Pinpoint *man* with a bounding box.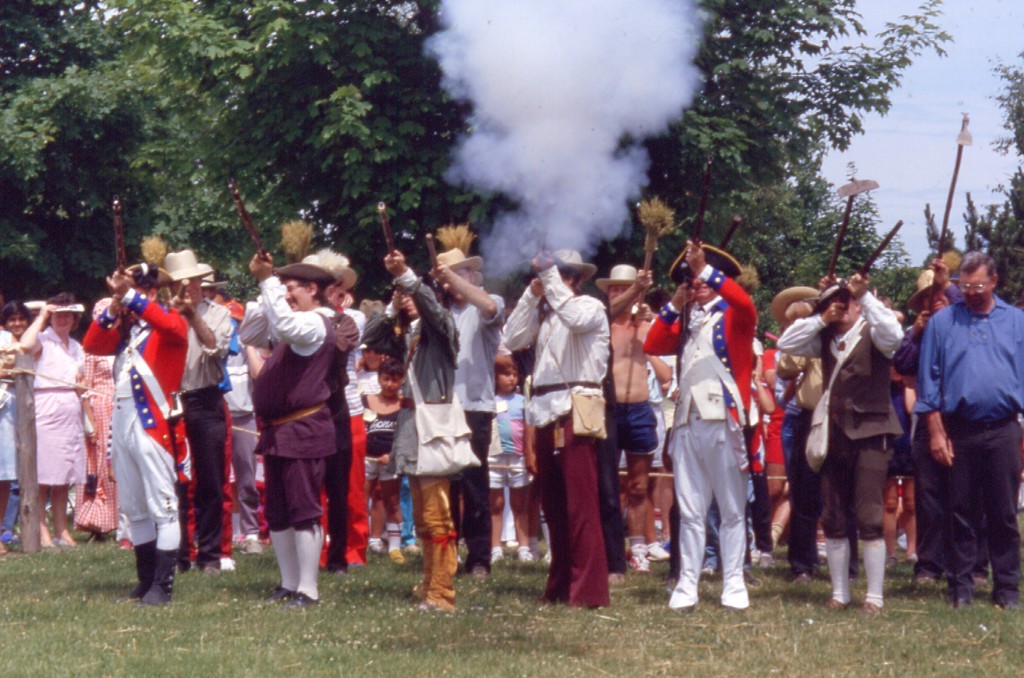
locate(642, 239, 757, 611).
